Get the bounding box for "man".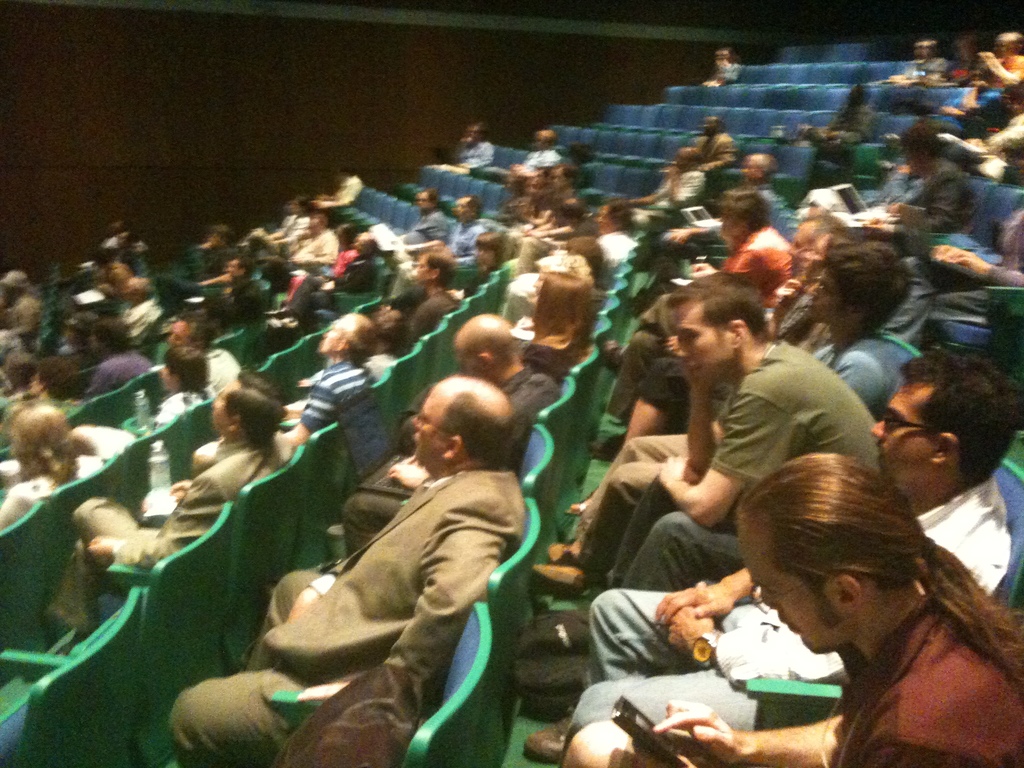
497 196 637 324.
